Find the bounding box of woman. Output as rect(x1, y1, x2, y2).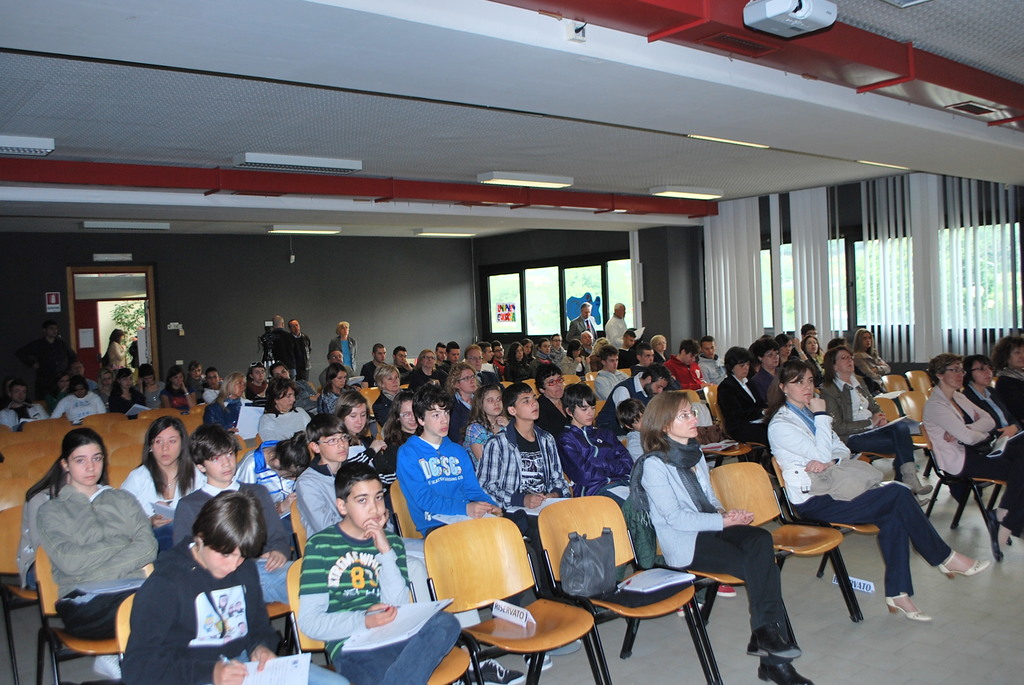
rect(42, 371, 70, 414).
